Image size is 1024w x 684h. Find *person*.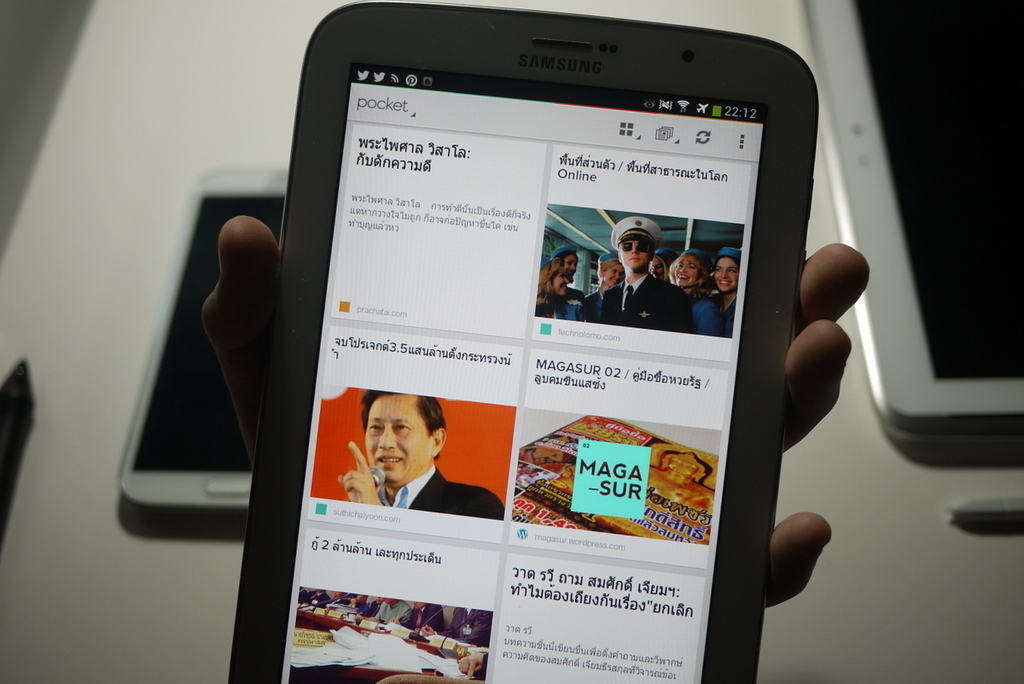
660/248/716/333.
